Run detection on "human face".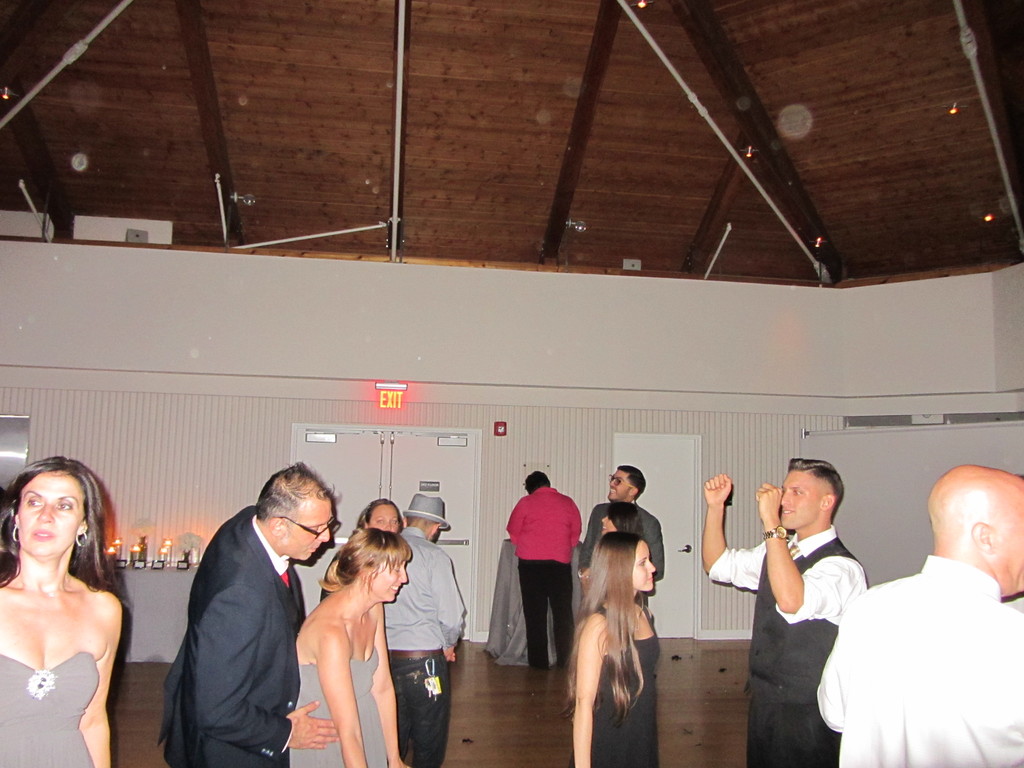
Result: box(607, 467, 628, 502).
